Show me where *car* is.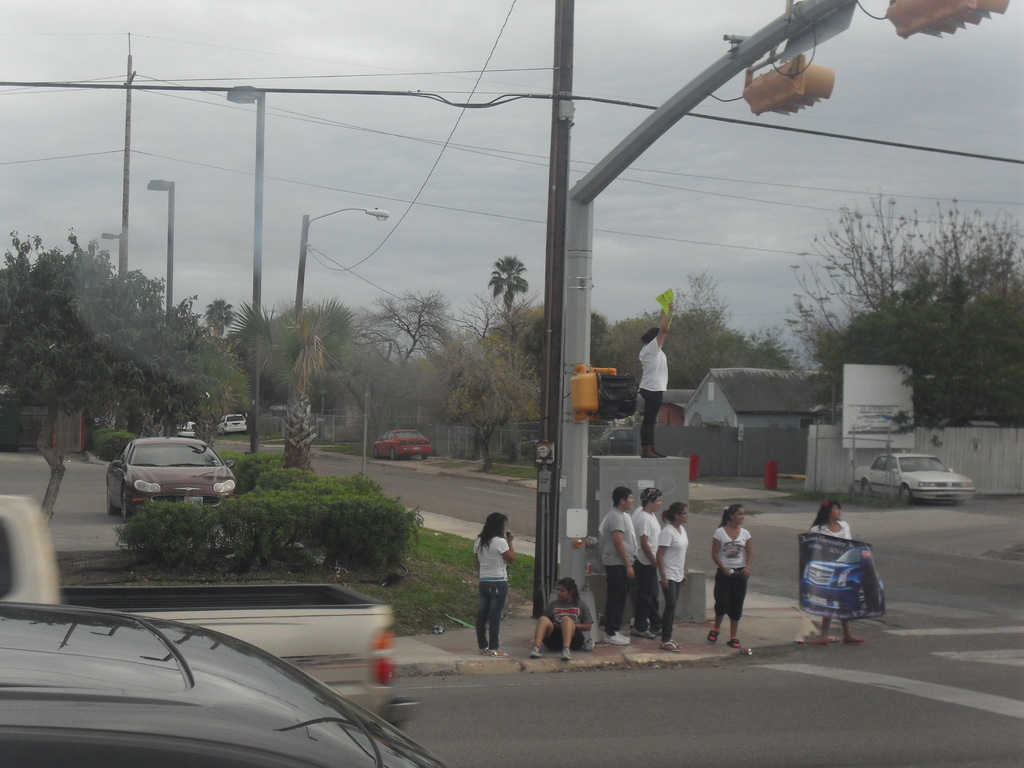
*car* is at <region>589, 426, 634, 454</region>.
